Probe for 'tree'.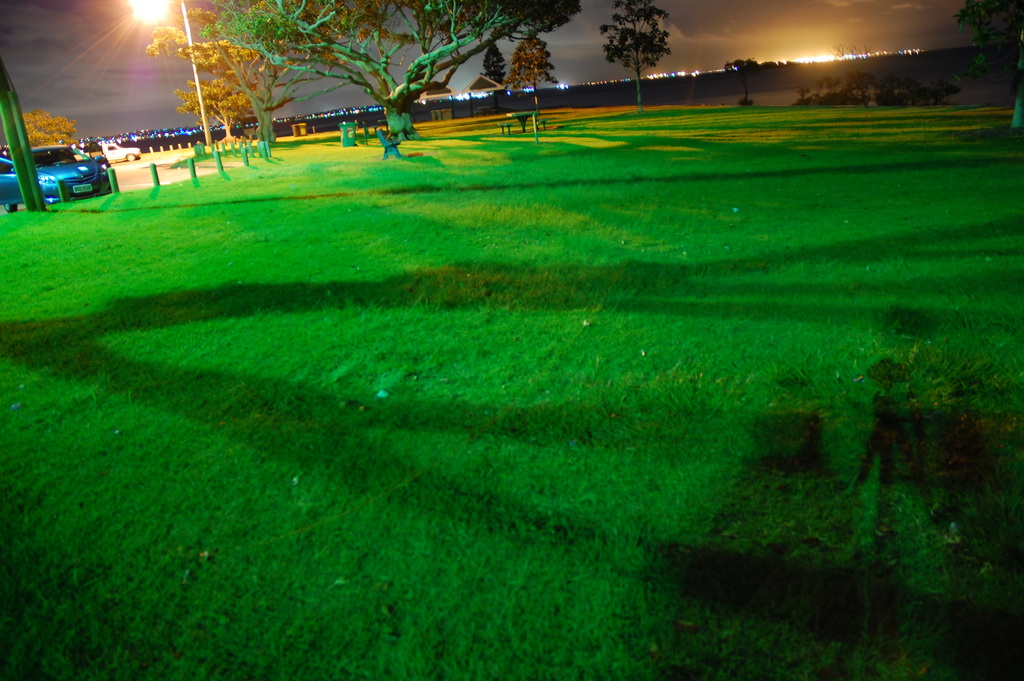
Probe result: region(792, 88, 811, 113).
